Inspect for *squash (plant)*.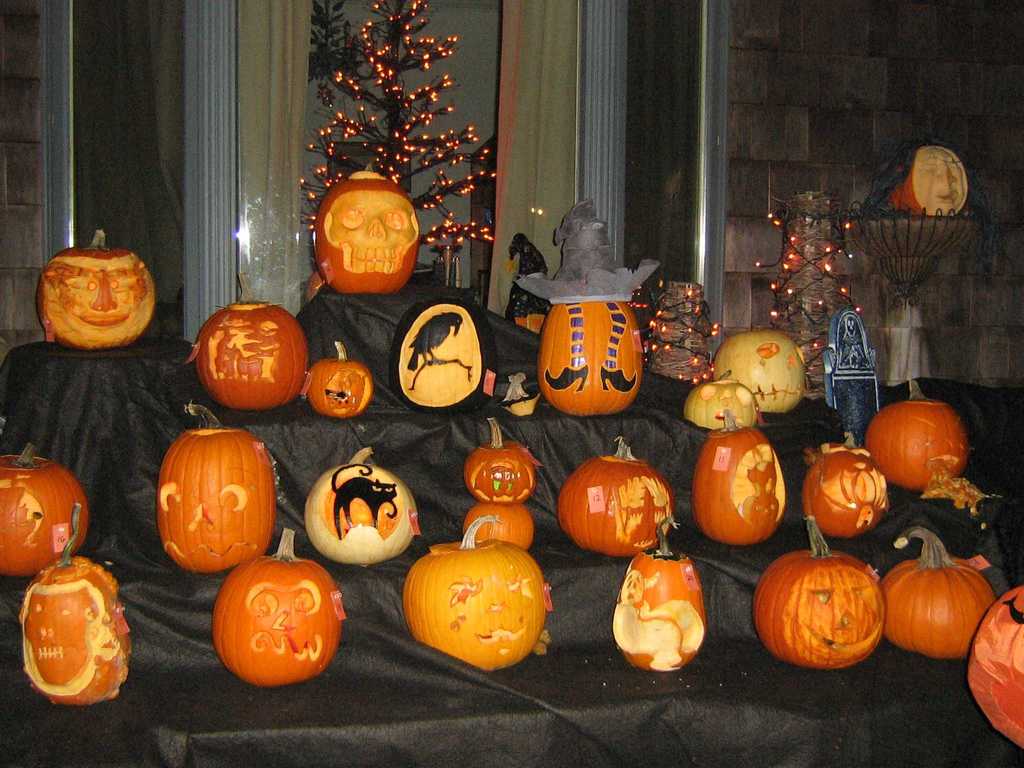
Inspection: x1=611 y1=511 x2=710 y2=676.
